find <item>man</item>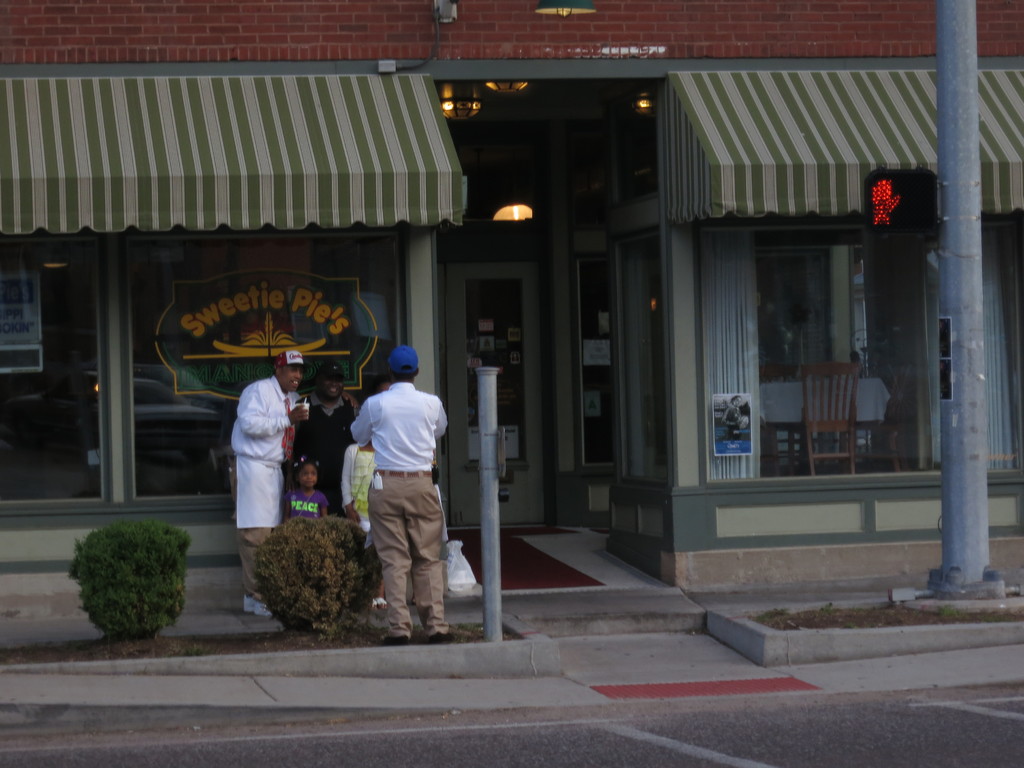
(left=232, top=344, right=315, bottom=616)
